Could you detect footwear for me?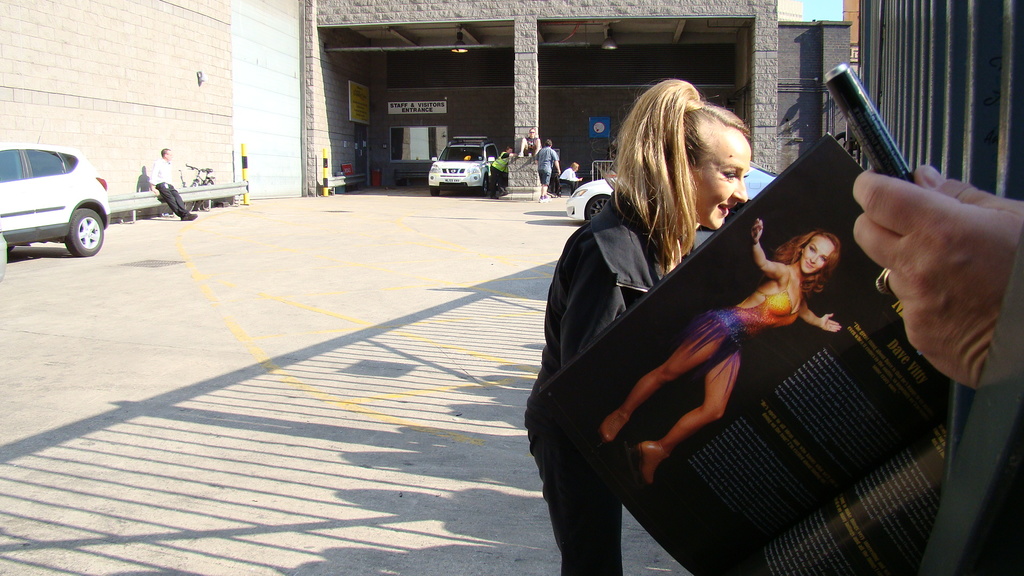
Detection result: detection(596, 408, 630, 444).
